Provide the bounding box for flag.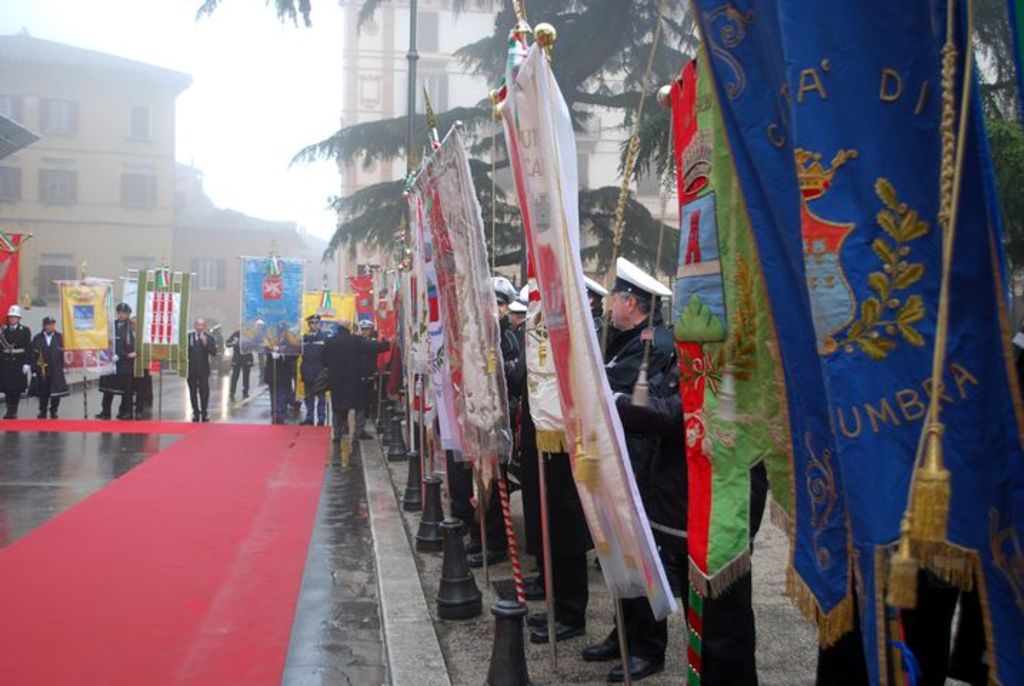
[left=677, top=0, right=1023, bottom=685].
